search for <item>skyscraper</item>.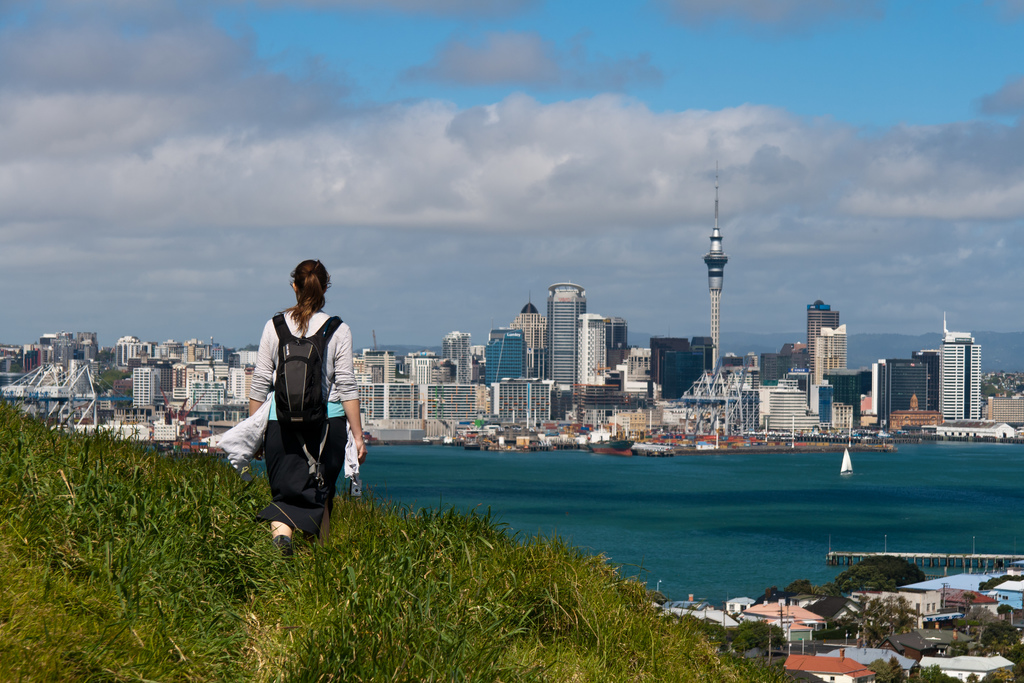
Found at [547,282,585,418].
